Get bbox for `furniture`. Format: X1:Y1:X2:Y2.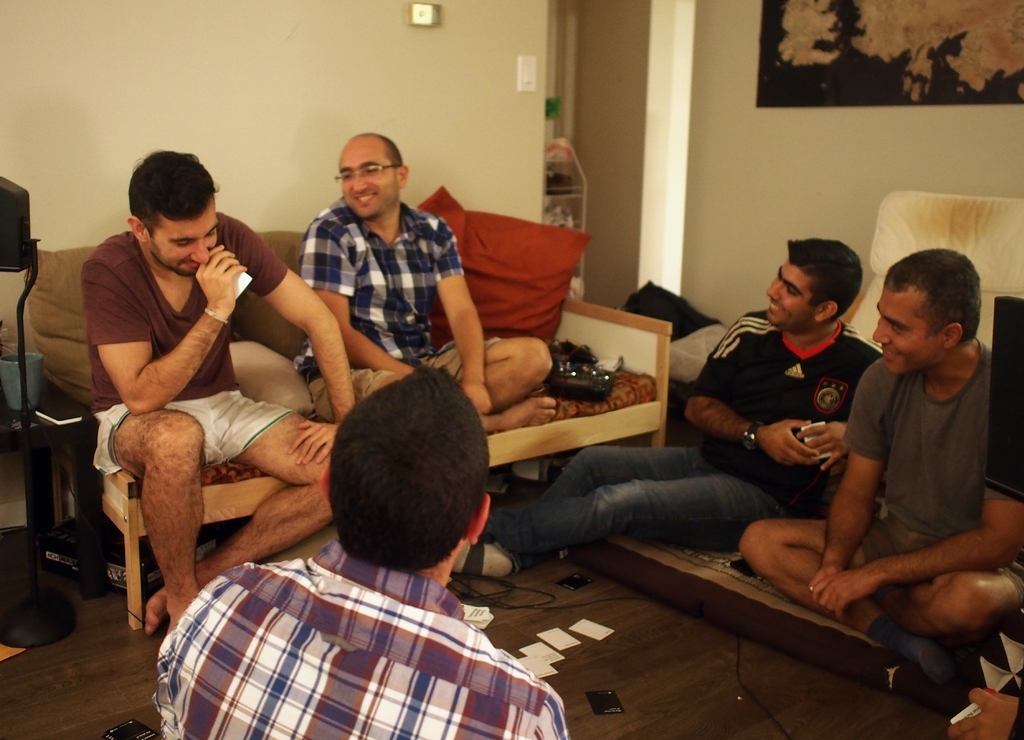
0:379:113:593.
